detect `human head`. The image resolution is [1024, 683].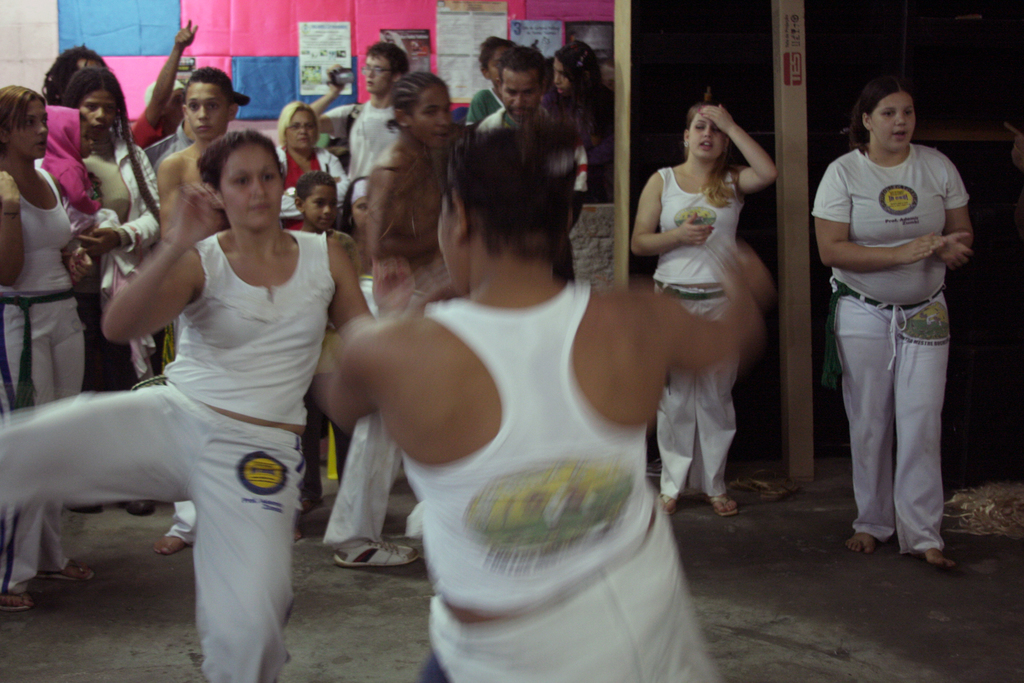
{"left": 433, "top": 125, "right": 578, "bottom": 289}.
